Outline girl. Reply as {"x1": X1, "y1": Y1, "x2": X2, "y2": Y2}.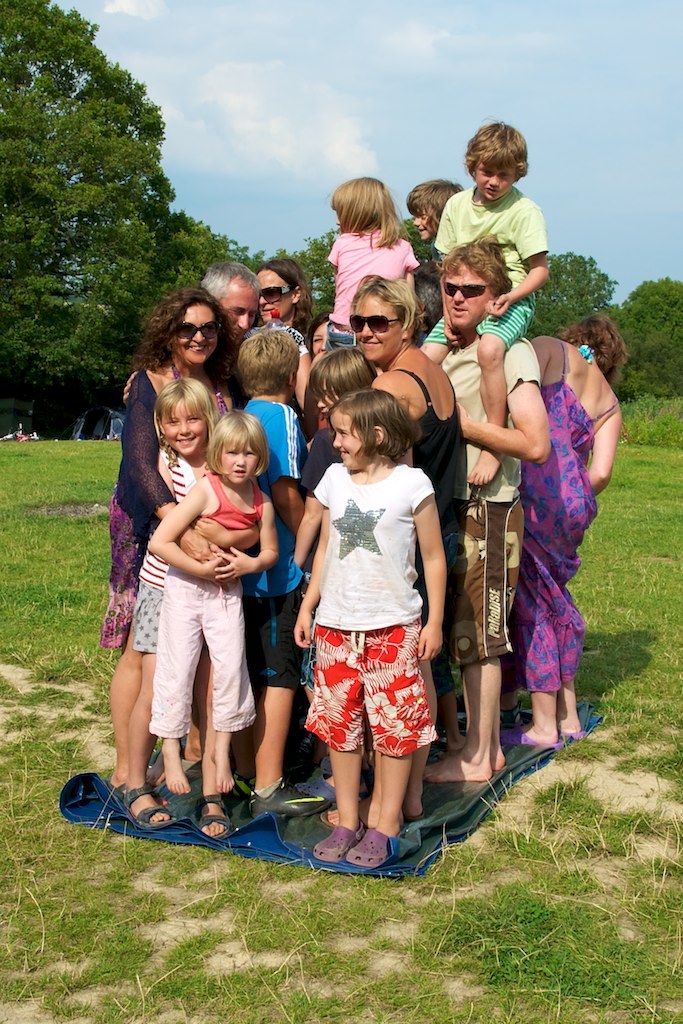
{"x1": 324, "y1": 172, "x2": 418, "y2": 352}.
